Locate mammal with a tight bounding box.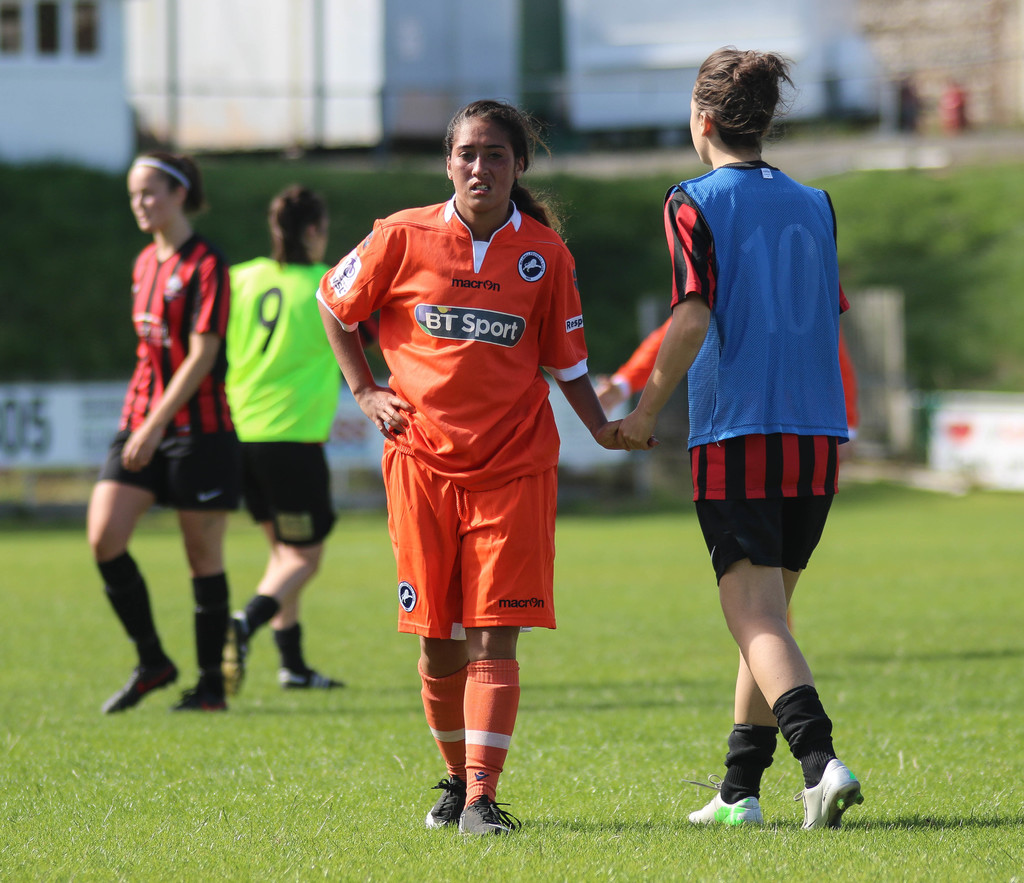
79, 146, 241, 716.
